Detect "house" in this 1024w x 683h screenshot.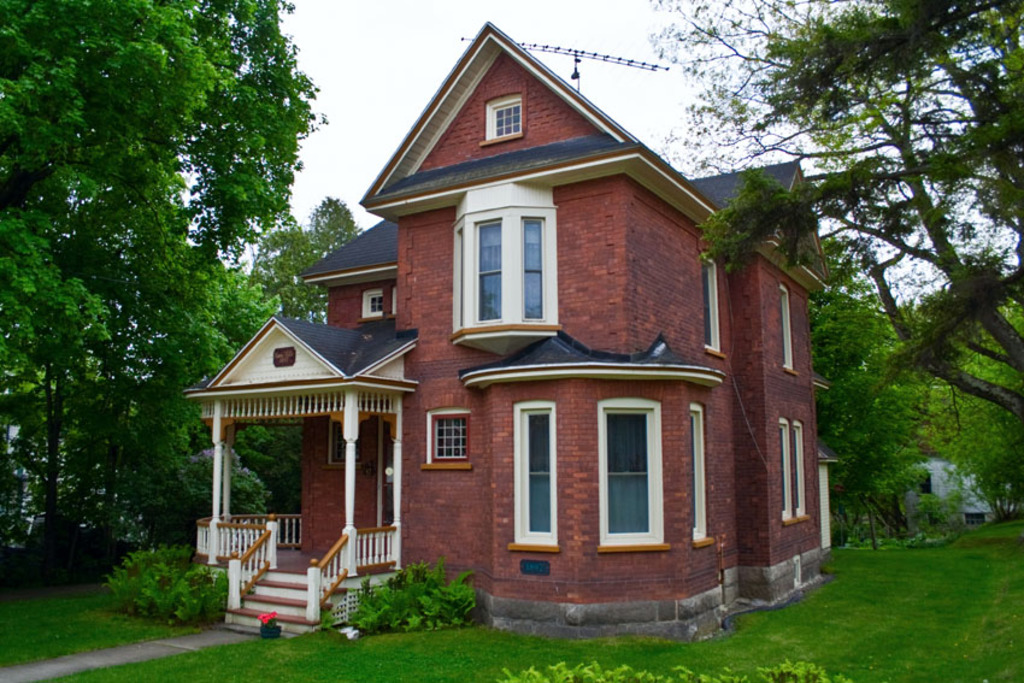
Detection: <region>173, 13, 836, 644</region>.
